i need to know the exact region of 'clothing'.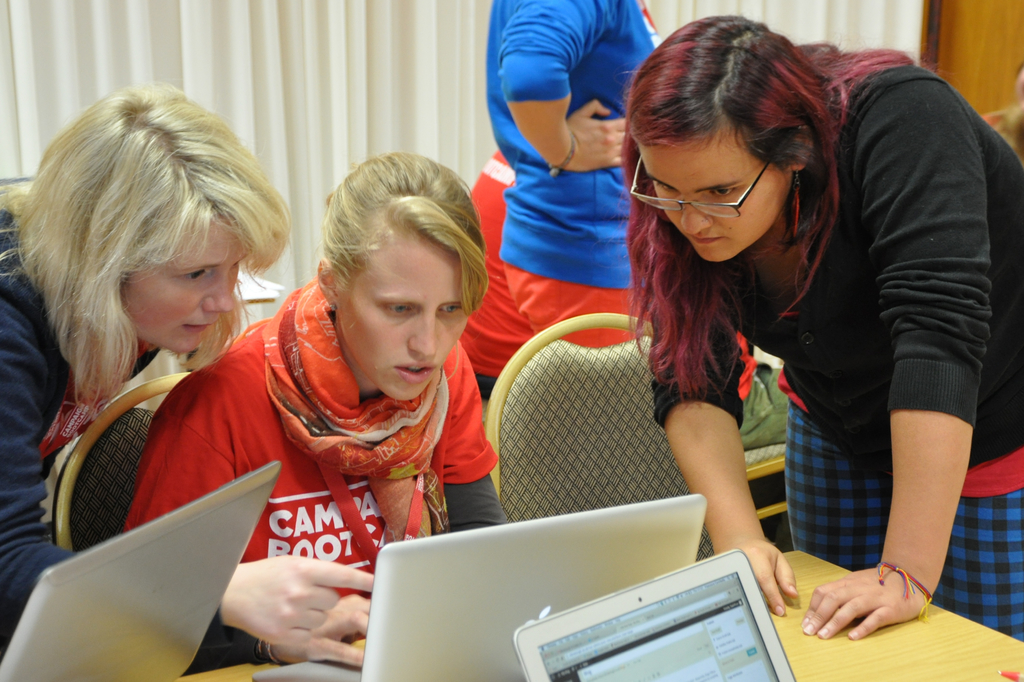
Region: Rect(125, 275, 509, 663).
